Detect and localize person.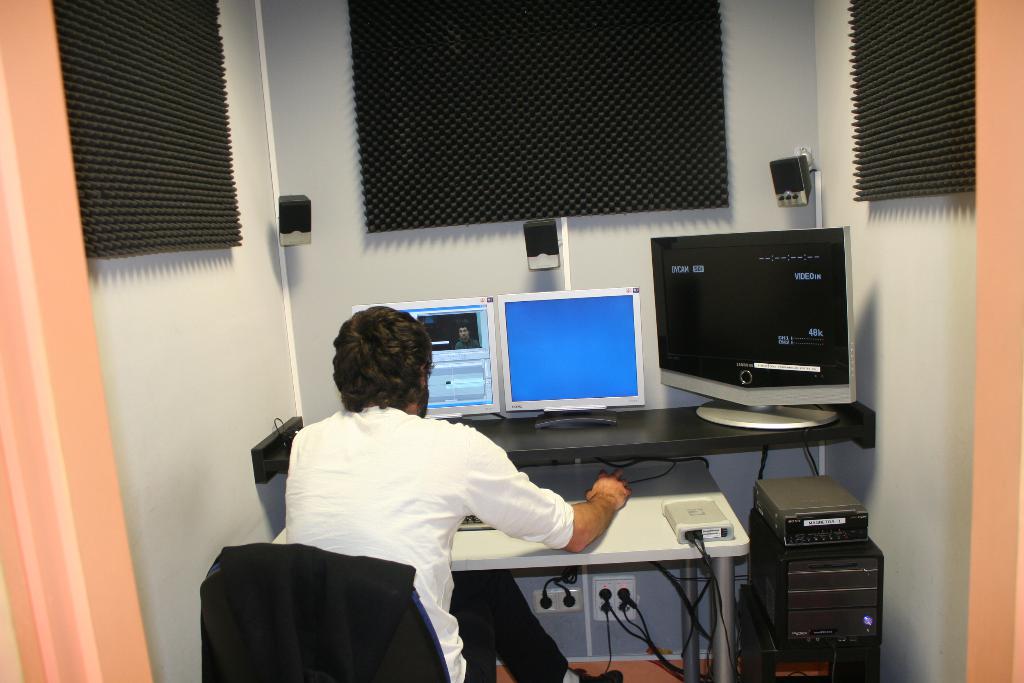
Localized at left=279, top=304, right=631, bottom=682.
